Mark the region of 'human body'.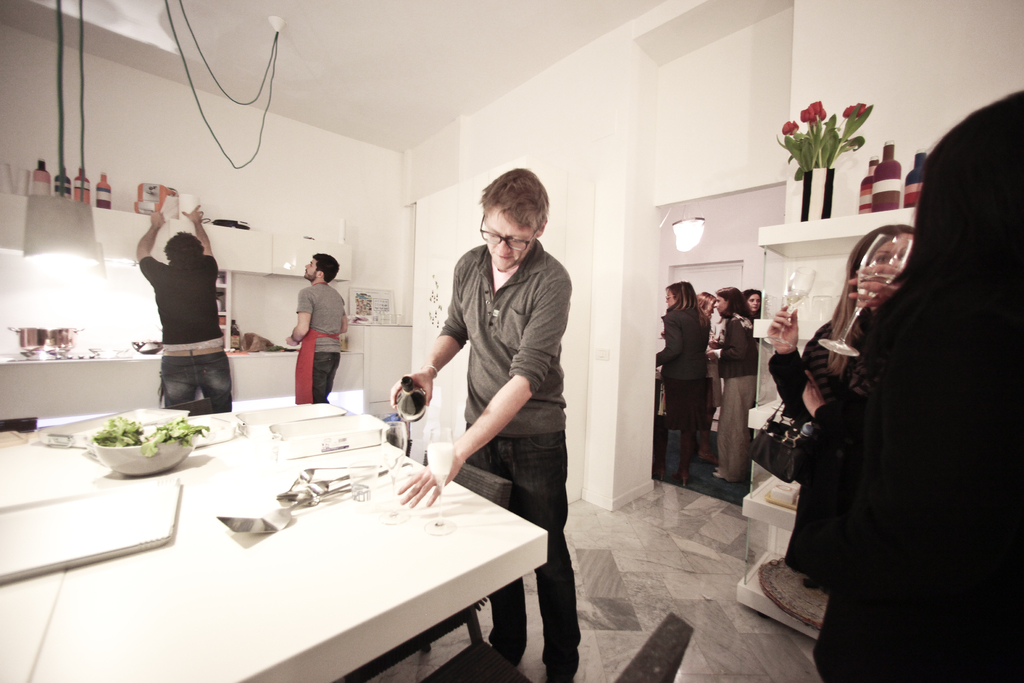
Region: [x1=653, y1=276, x2=719, y2=477].
